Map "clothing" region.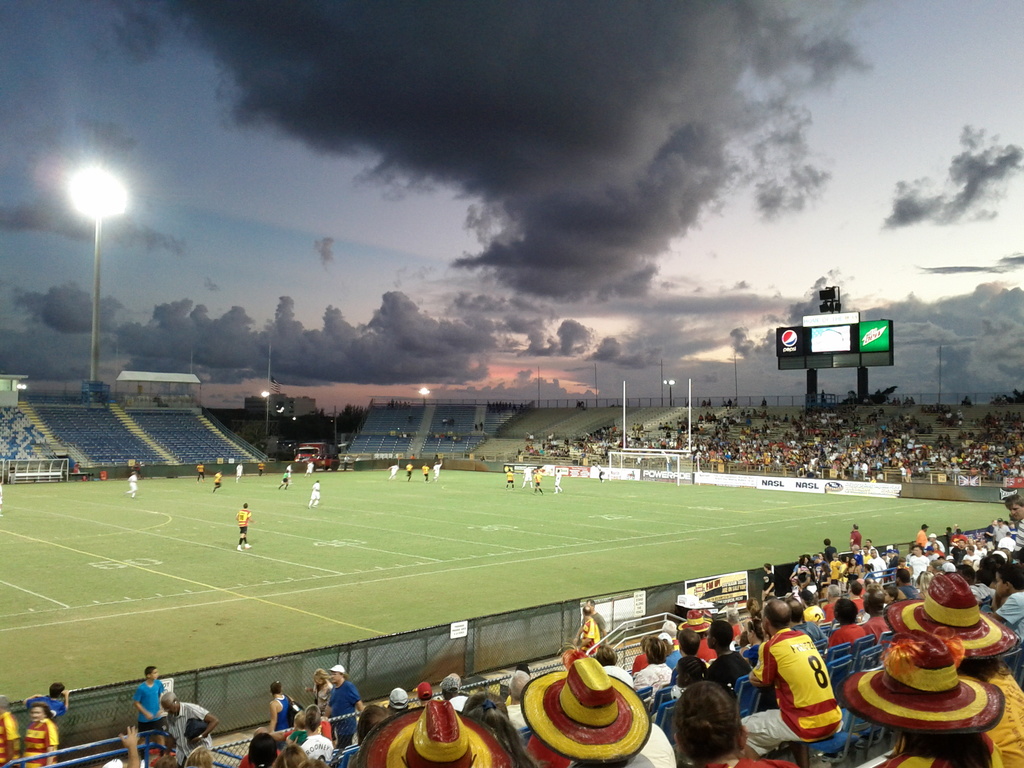
Mapped to select_region(301, 735, 332, 767).
